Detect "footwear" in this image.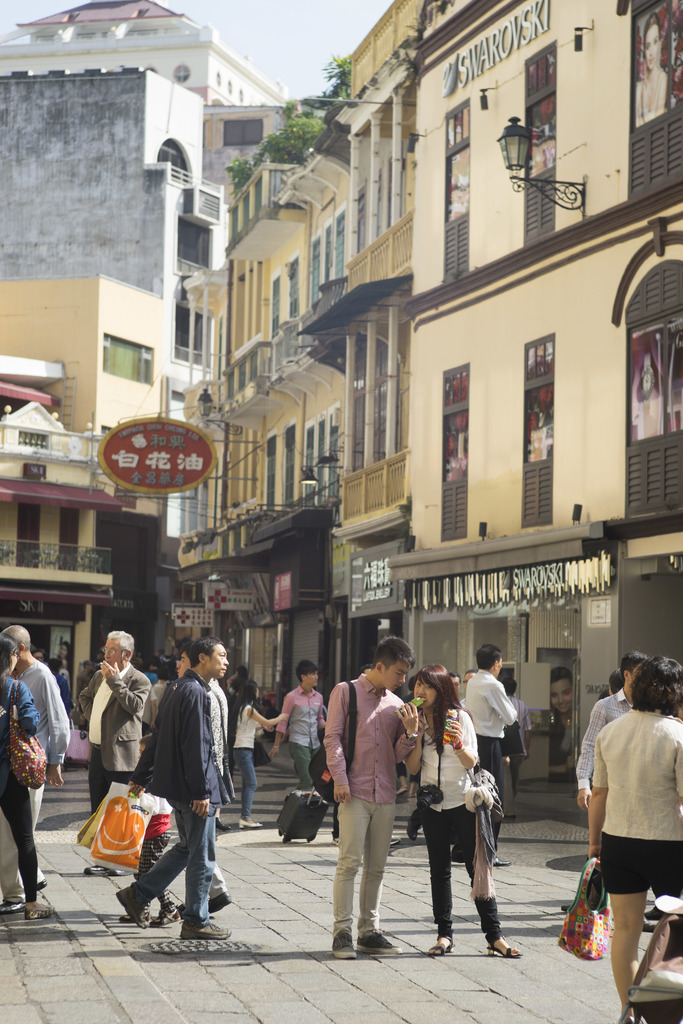
Detection: box=[391, 832, 402, 846].
